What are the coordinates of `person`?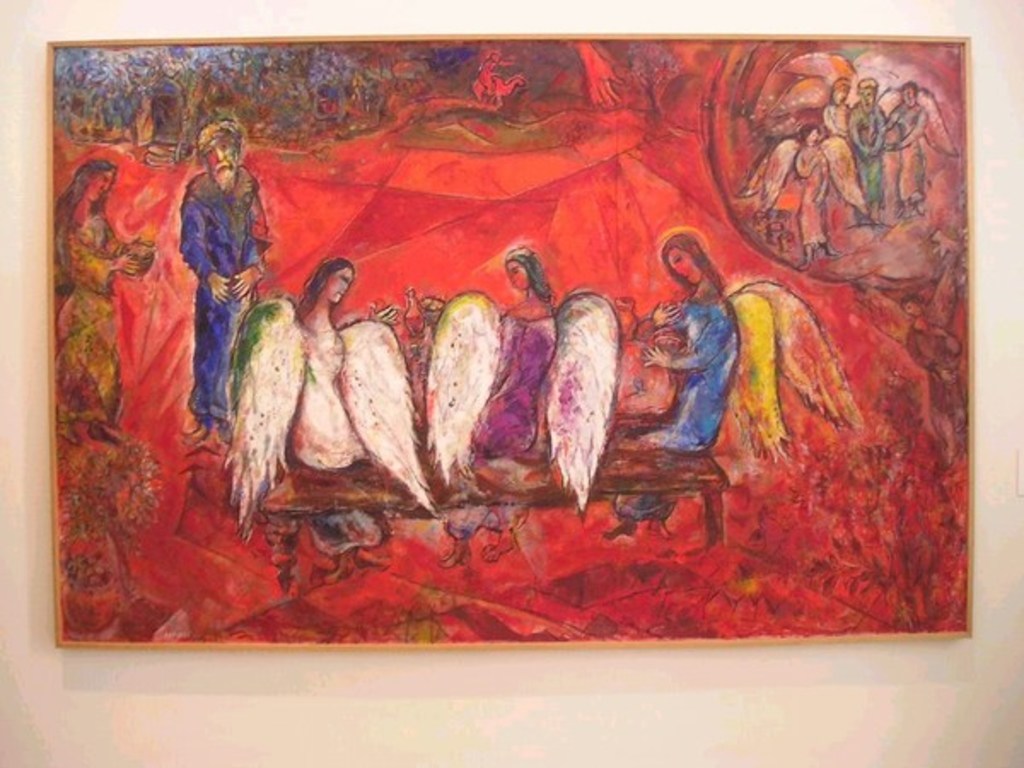
x1=466 y1=236 x2=558 y2=463.
